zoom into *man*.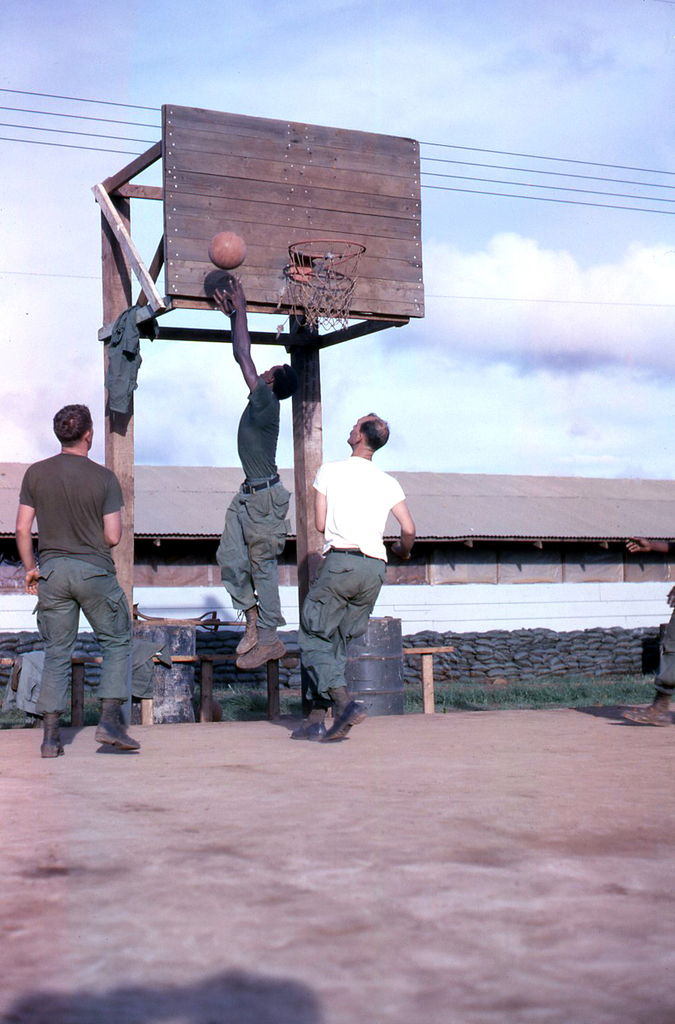
Zoom target: box(20, 364, 166, 778).
